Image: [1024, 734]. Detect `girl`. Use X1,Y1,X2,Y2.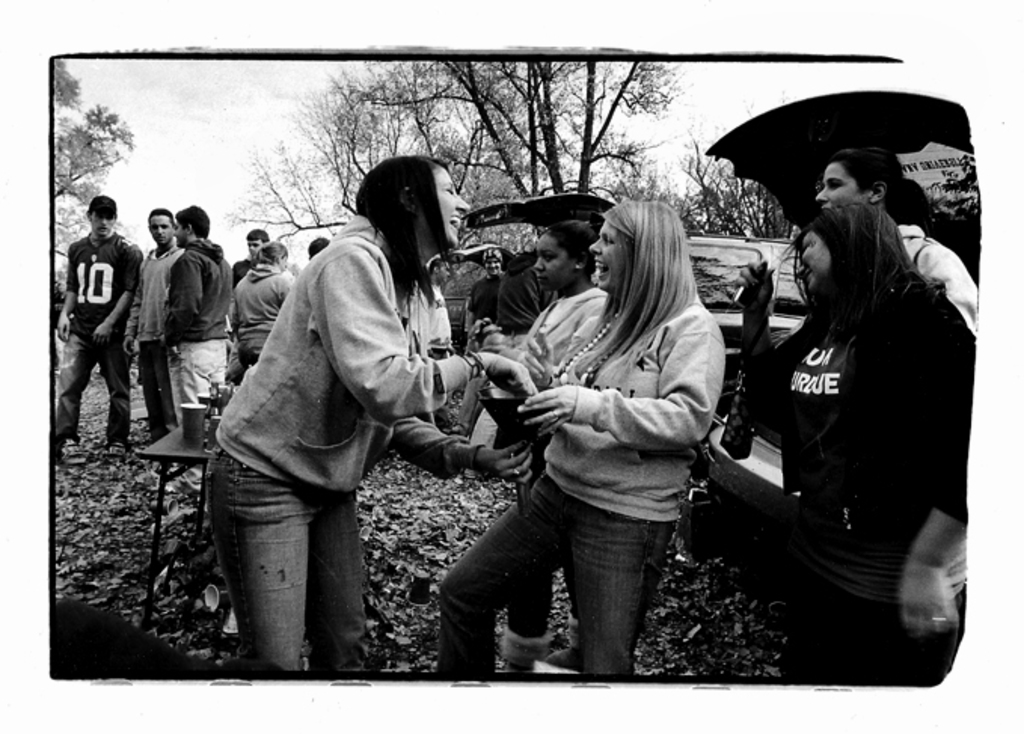
204,151,546,684.
